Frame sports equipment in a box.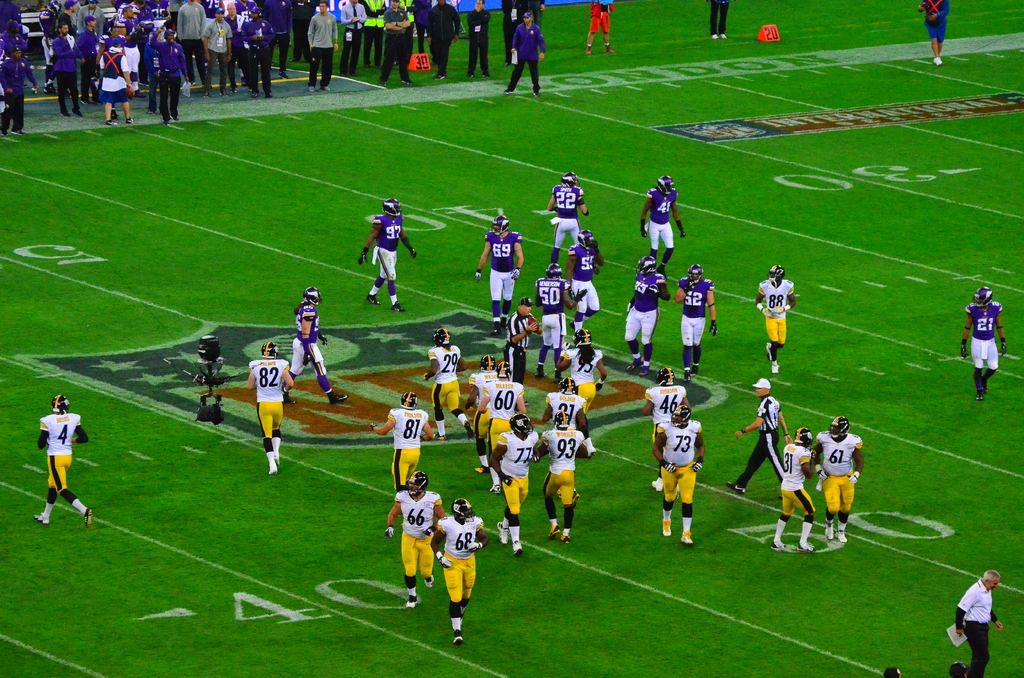
left=397, top=391, right=419, bottom=412.
